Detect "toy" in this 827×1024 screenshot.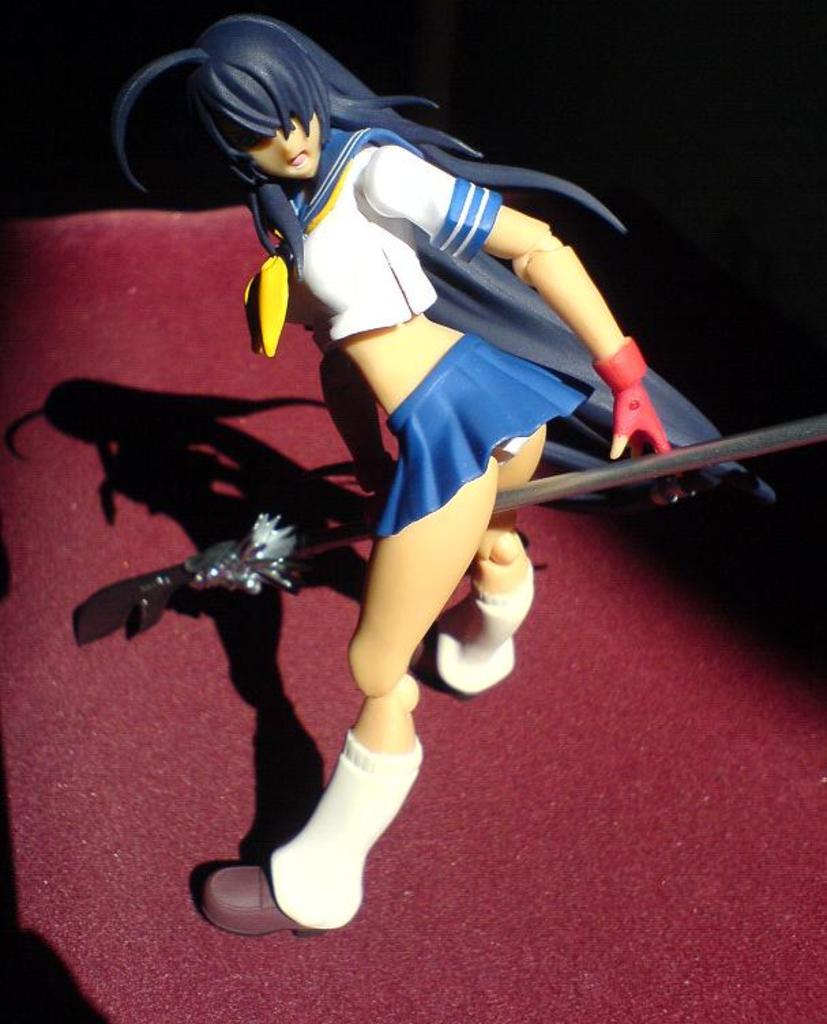
Detection: crop(82, 10, 673, 944).
